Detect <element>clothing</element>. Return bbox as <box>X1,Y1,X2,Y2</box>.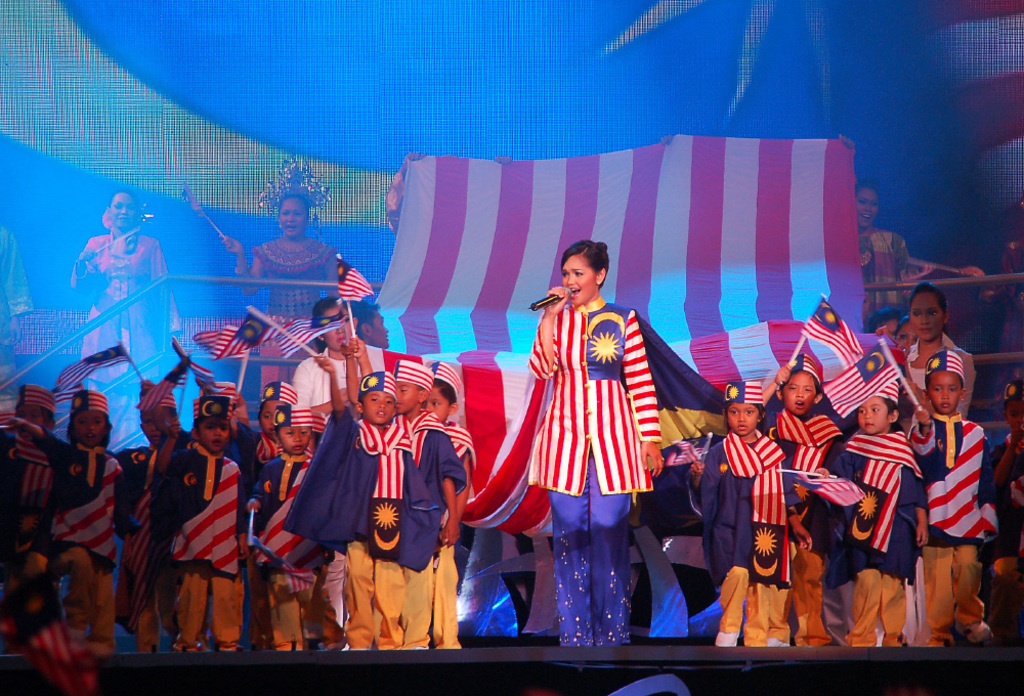
<box>78,223,188,387</box>.
